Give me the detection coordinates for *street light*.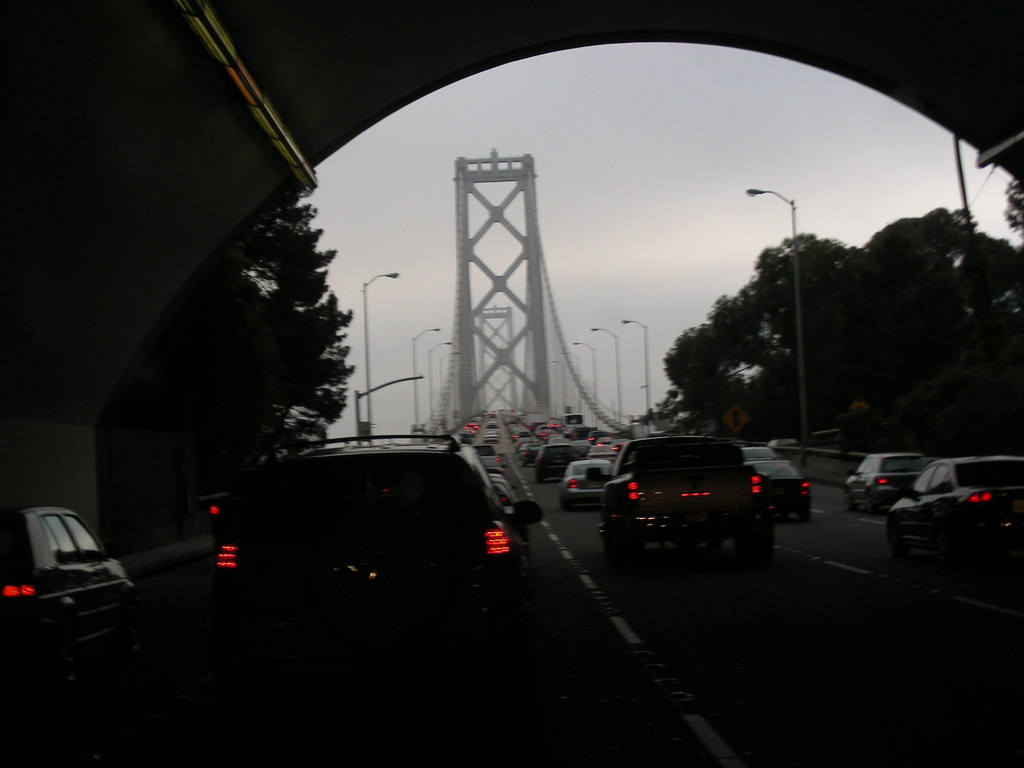
BBox(428, 339, 456, 423).
